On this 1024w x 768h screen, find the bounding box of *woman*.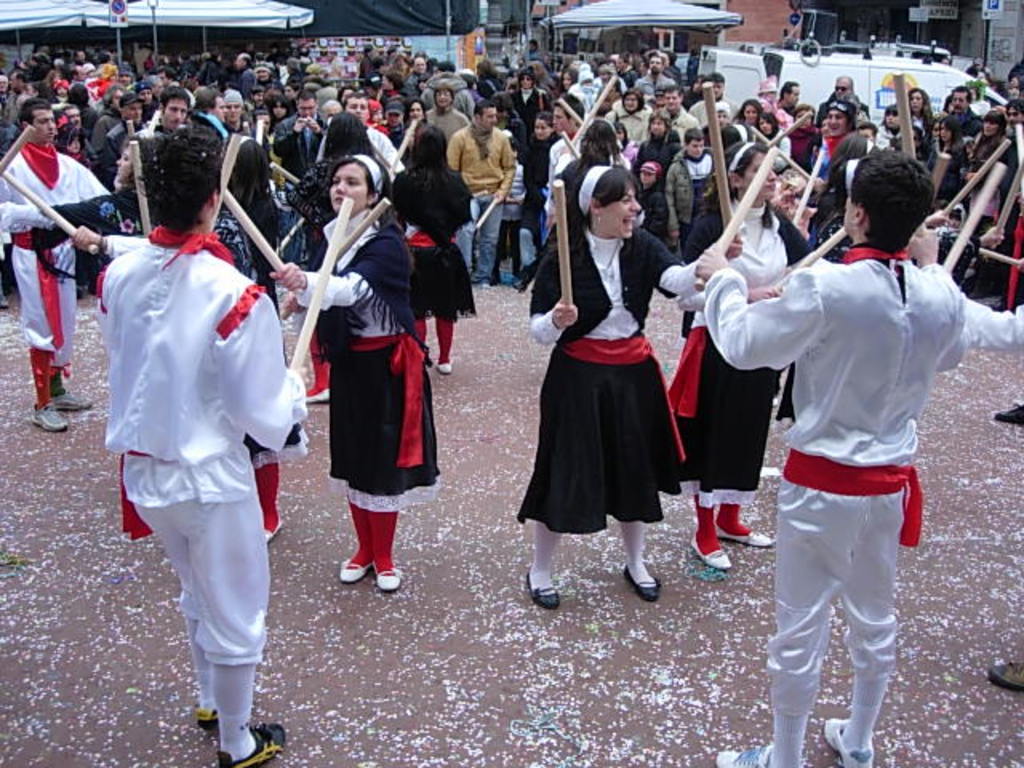
Bounding box: (918,117,968,205).
